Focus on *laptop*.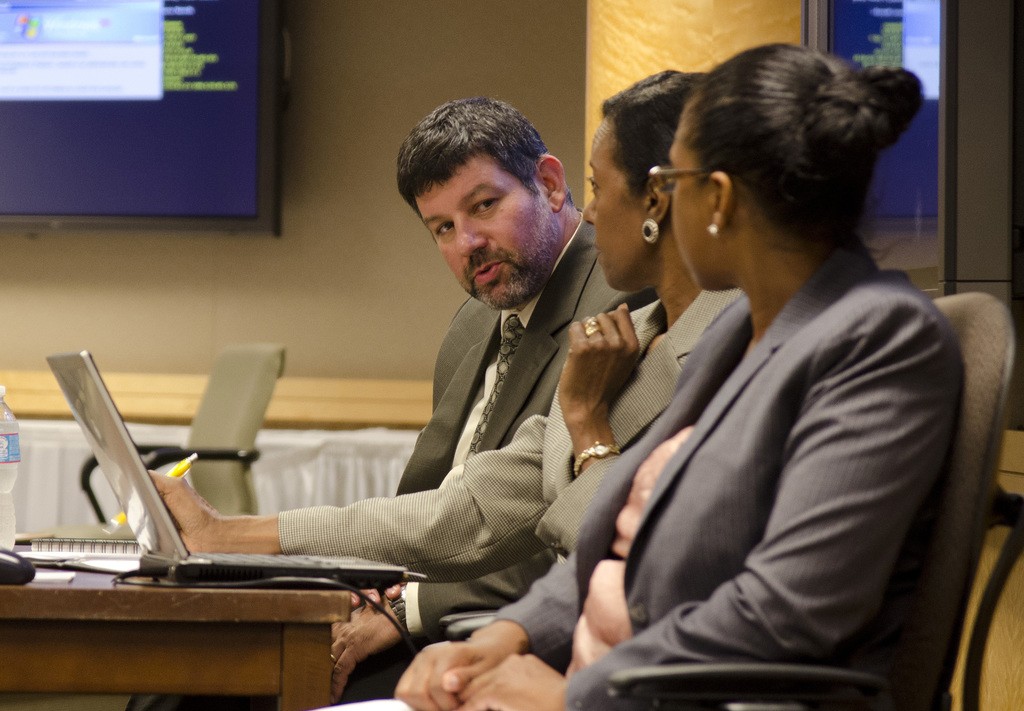
Focused at 45/352/403/587.
